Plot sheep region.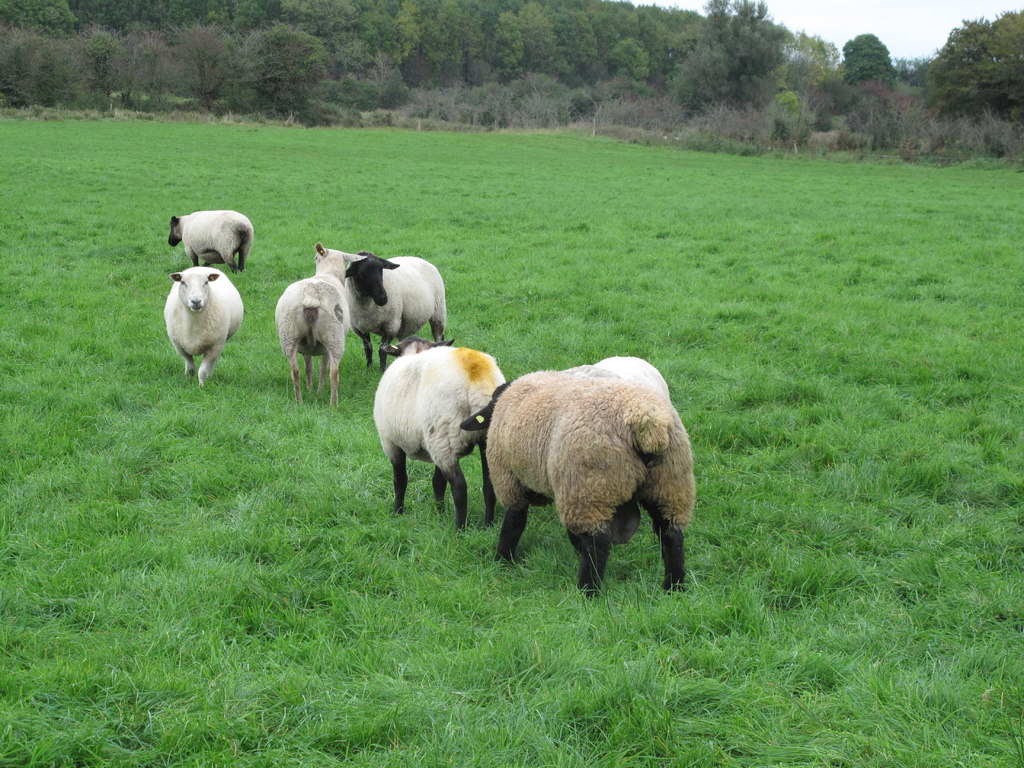
Plotted at (269, 241, 365, 407).
